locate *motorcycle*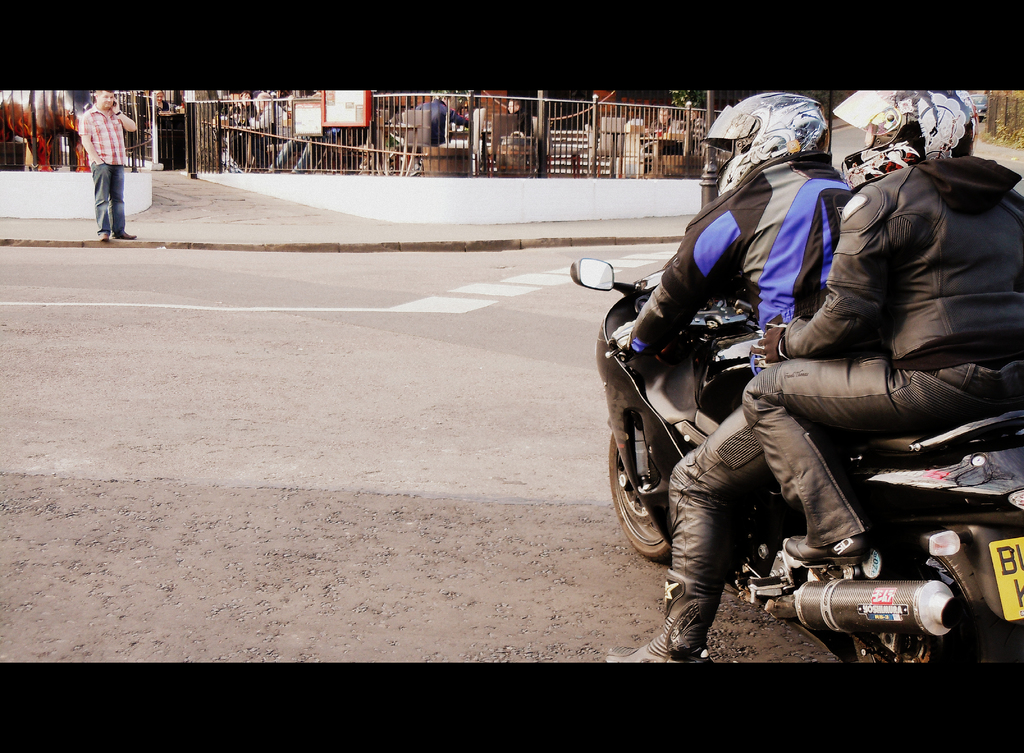
BBox(602, 254, 991, 665)
